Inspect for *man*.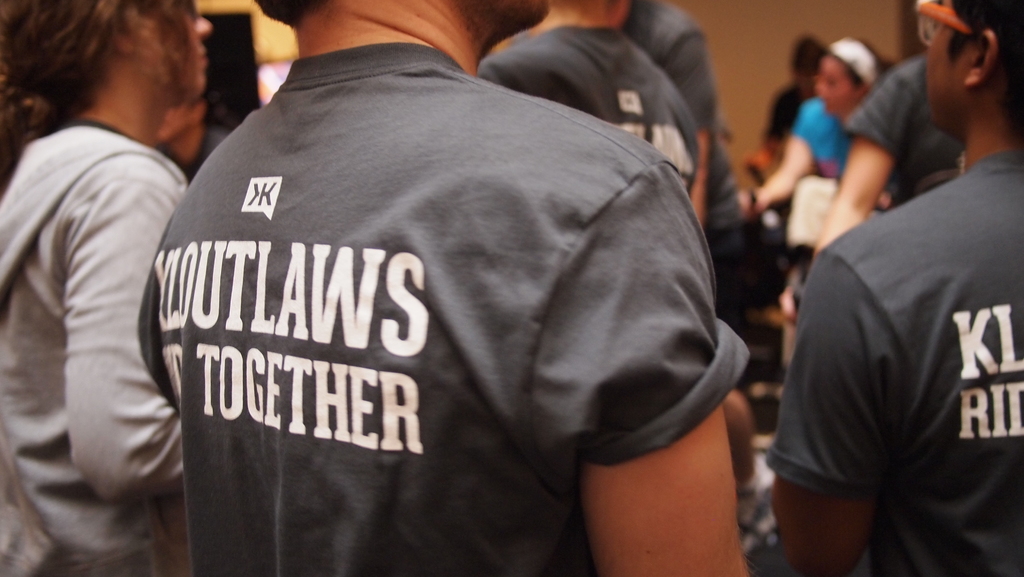
Inspection: 135/0/748/576.
